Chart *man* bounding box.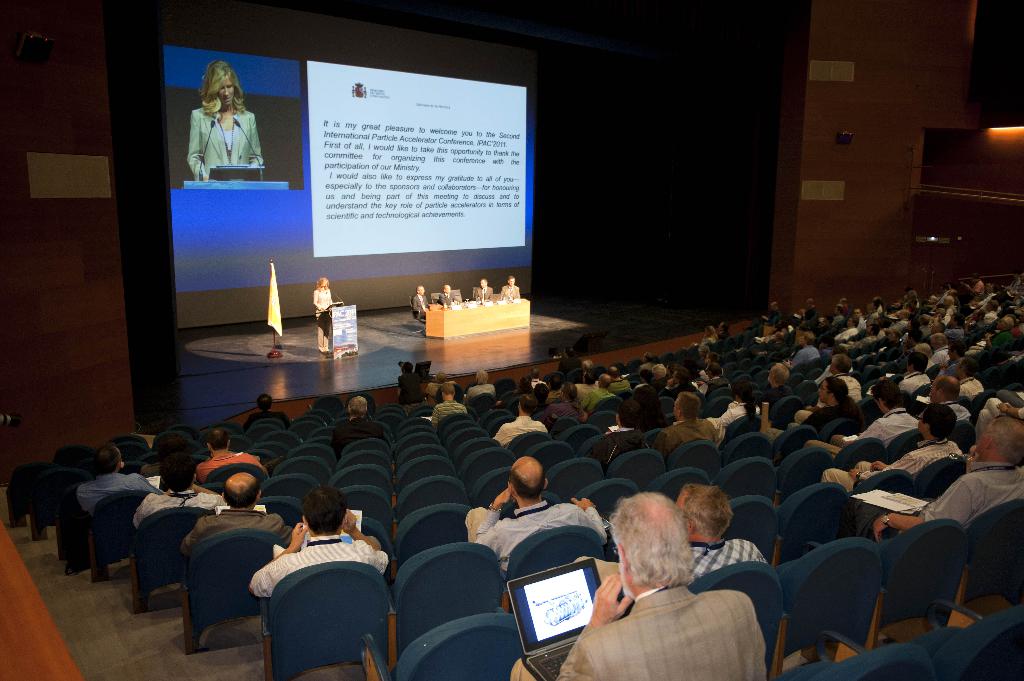
Charted: (x1=807, y1=377, x2=857, y2=429).
